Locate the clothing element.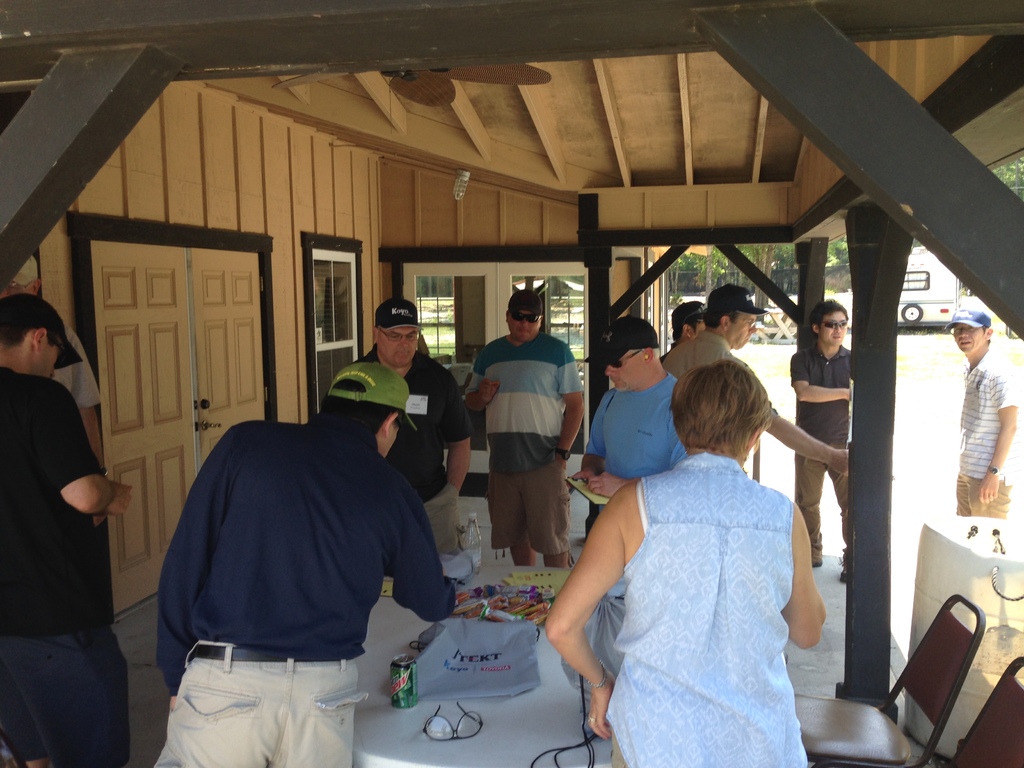
Element bbox: left=349, top=336, right=468, bottom=552.
